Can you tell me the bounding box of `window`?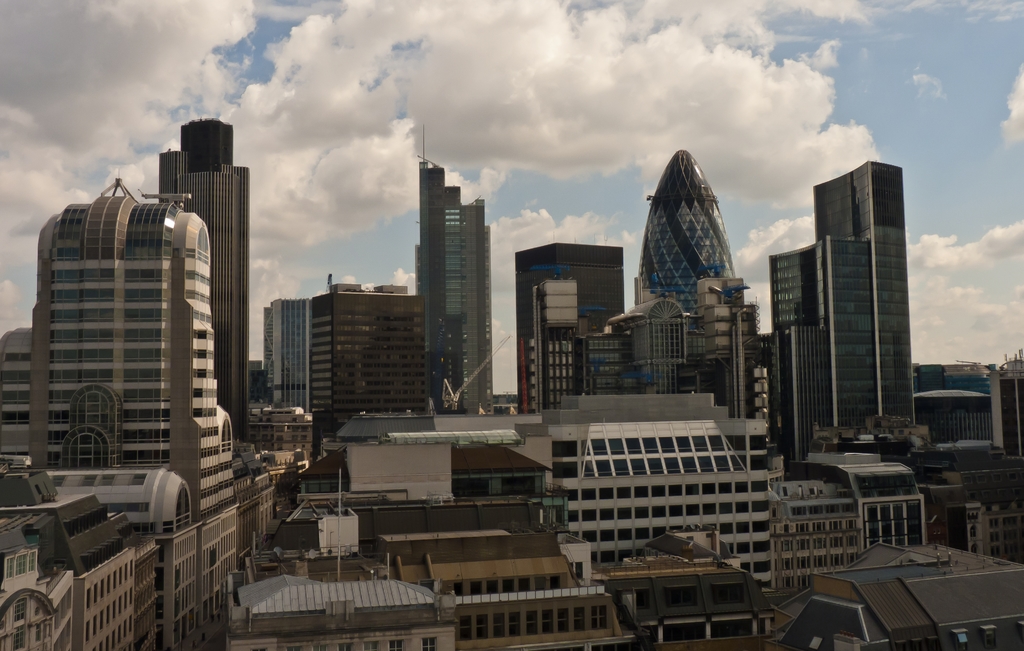
(422, 639, 436, 650).
